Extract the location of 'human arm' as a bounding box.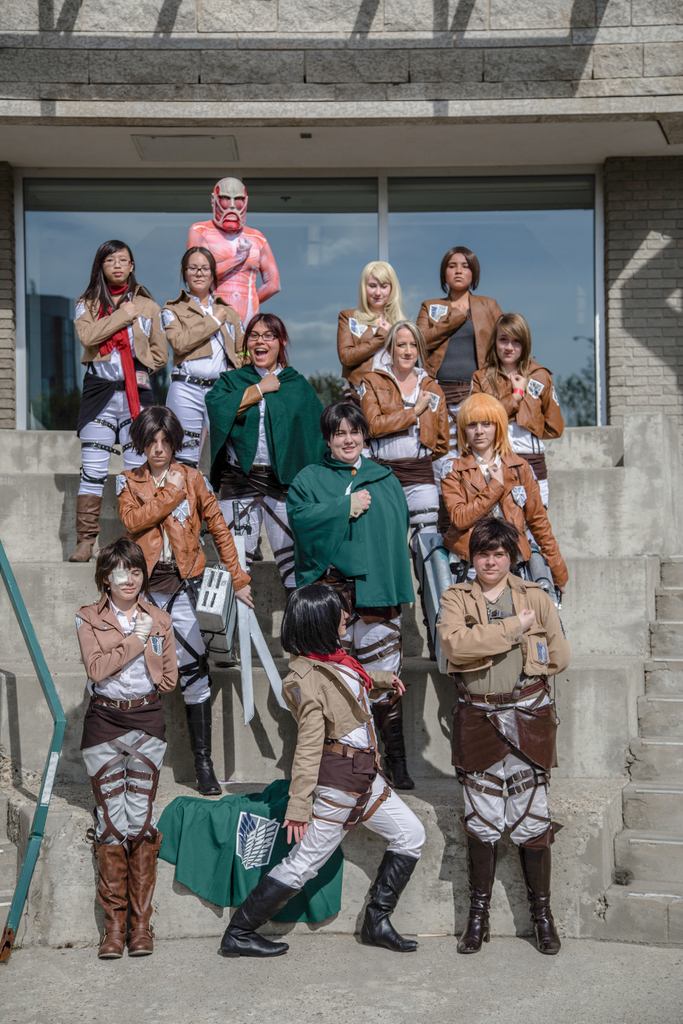
crop(192, 223, 255, 276).
